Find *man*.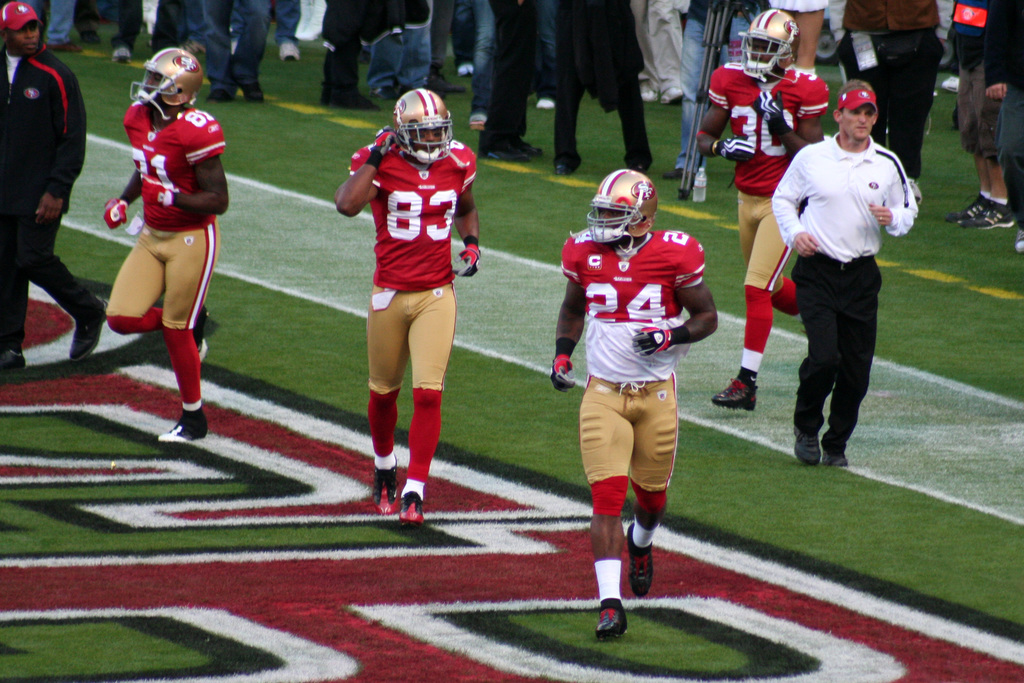
693:5:828:407.
